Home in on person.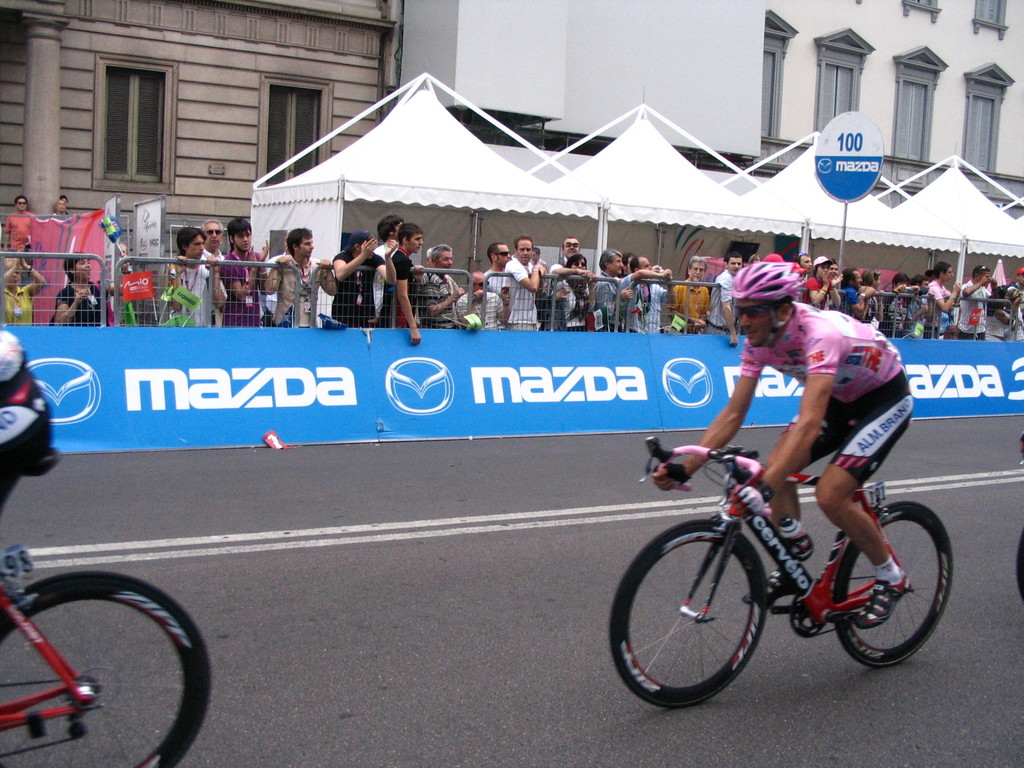
Homed in at Rect(840, 266, 875, 318).
